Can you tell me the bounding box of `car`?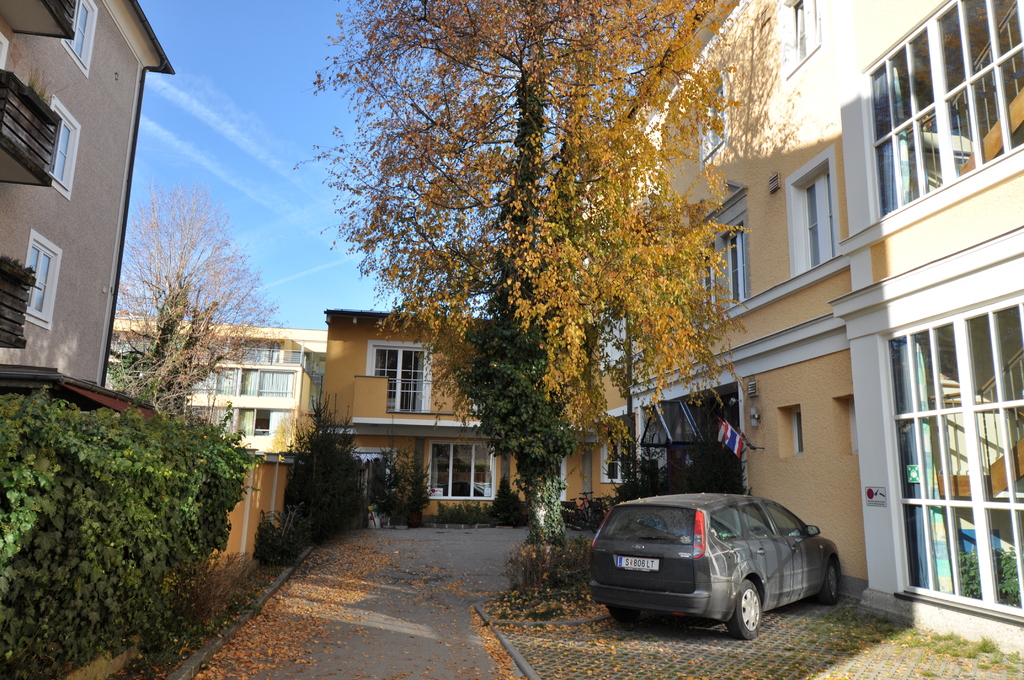
<region>587, 495, 840, 642</region>.
